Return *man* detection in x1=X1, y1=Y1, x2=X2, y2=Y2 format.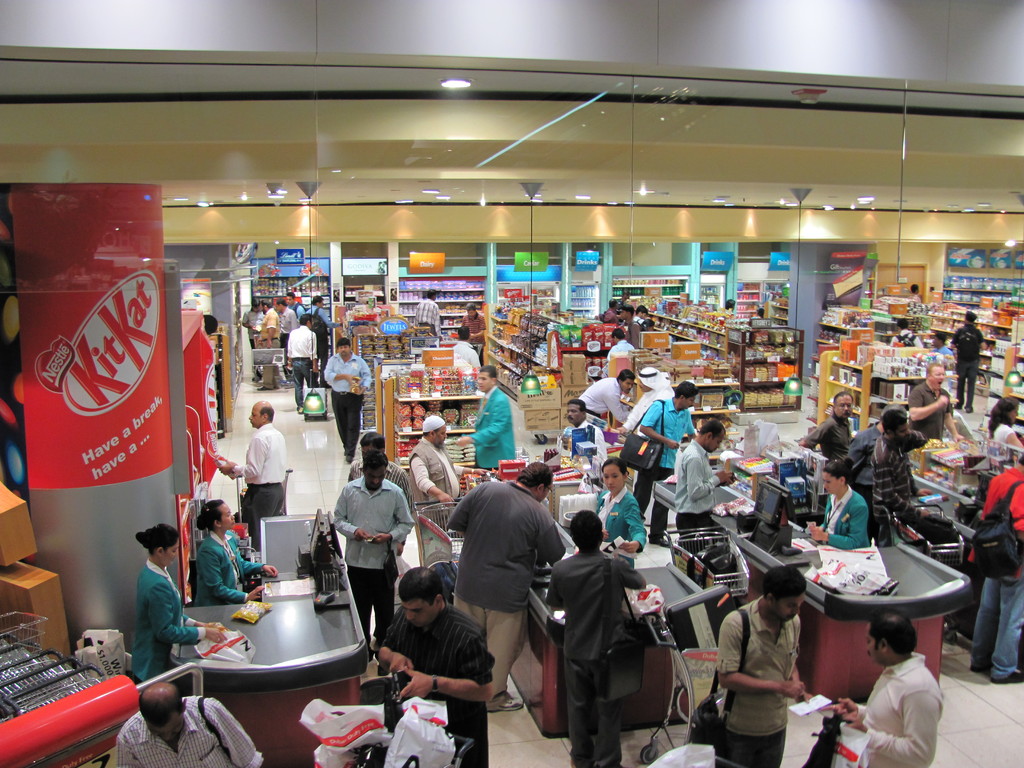
x1=283, y1=307, x2=321, y2=414.
